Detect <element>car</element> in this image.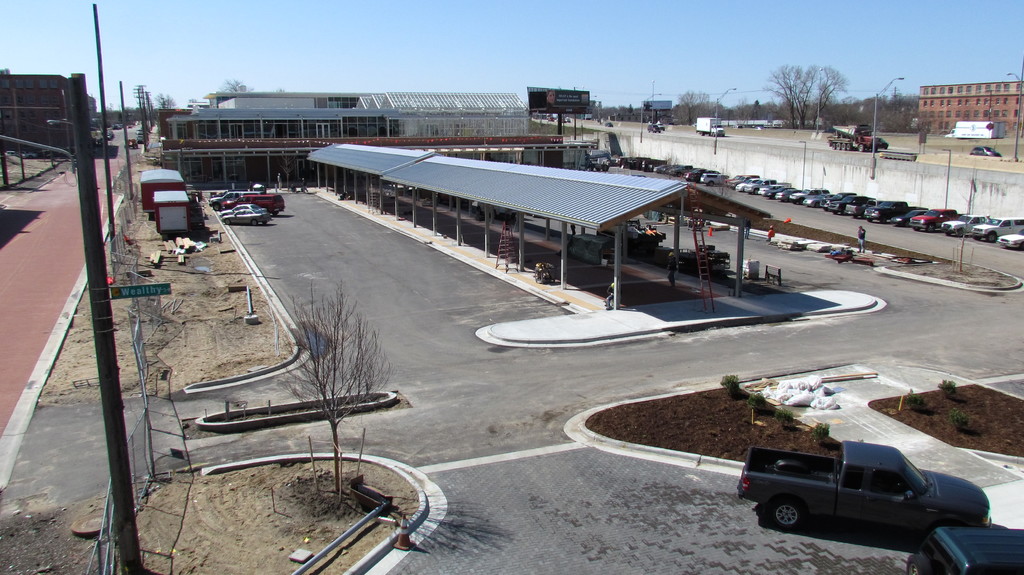
Detection: {"x1": 659, "y1": 123, "x2": 666, "y2": 131}.
